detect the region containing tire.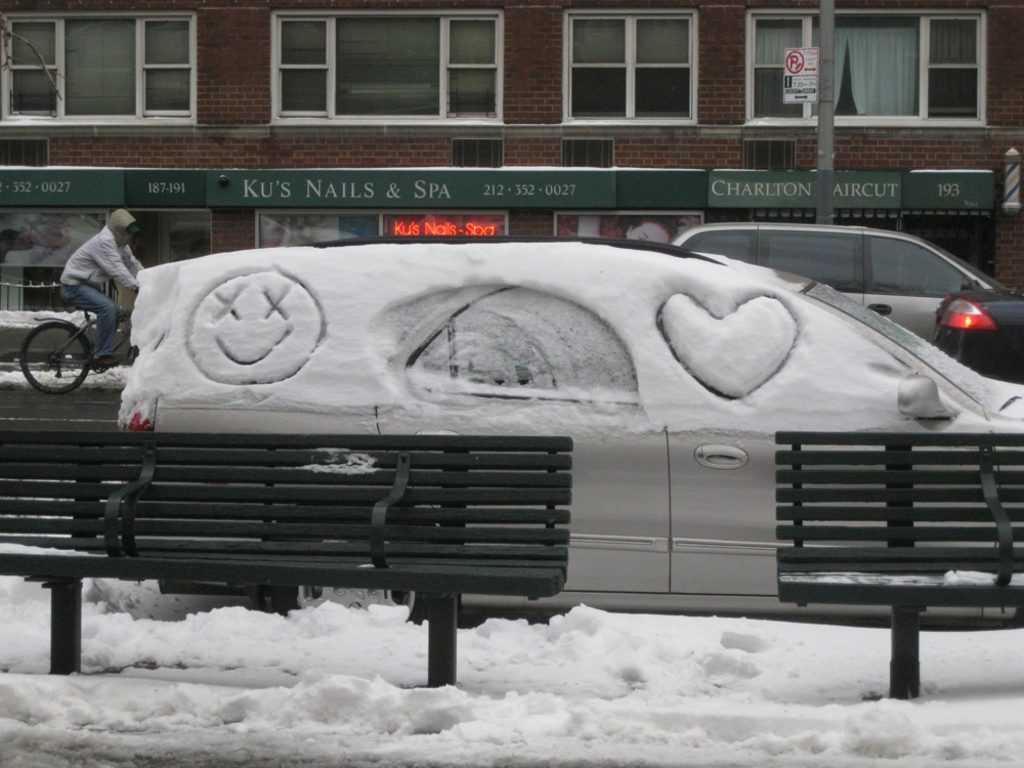
17 321 91 397.
